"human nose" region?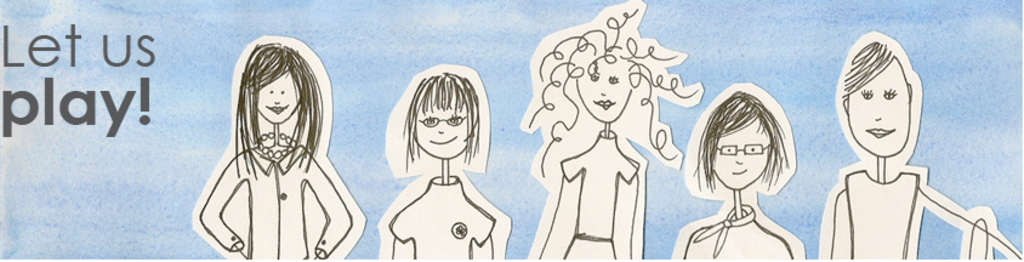
438:120:446:133
